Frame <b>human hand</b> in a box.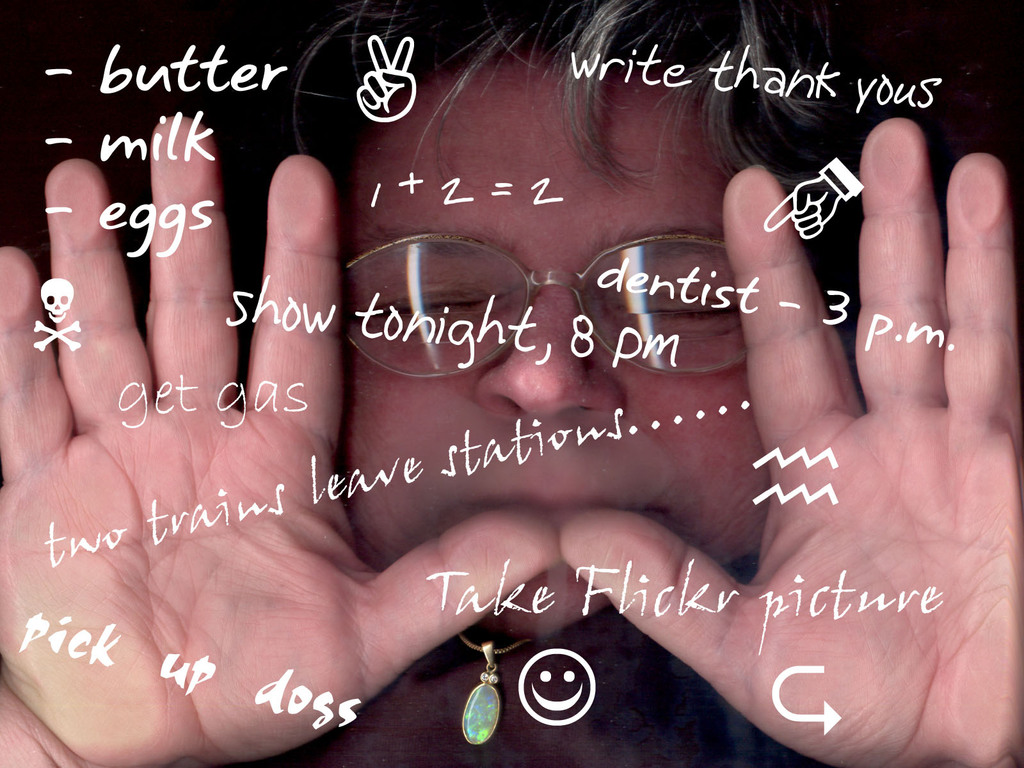
{"left": 0, "top": 113, "right": 563, "bottom": 767}.
